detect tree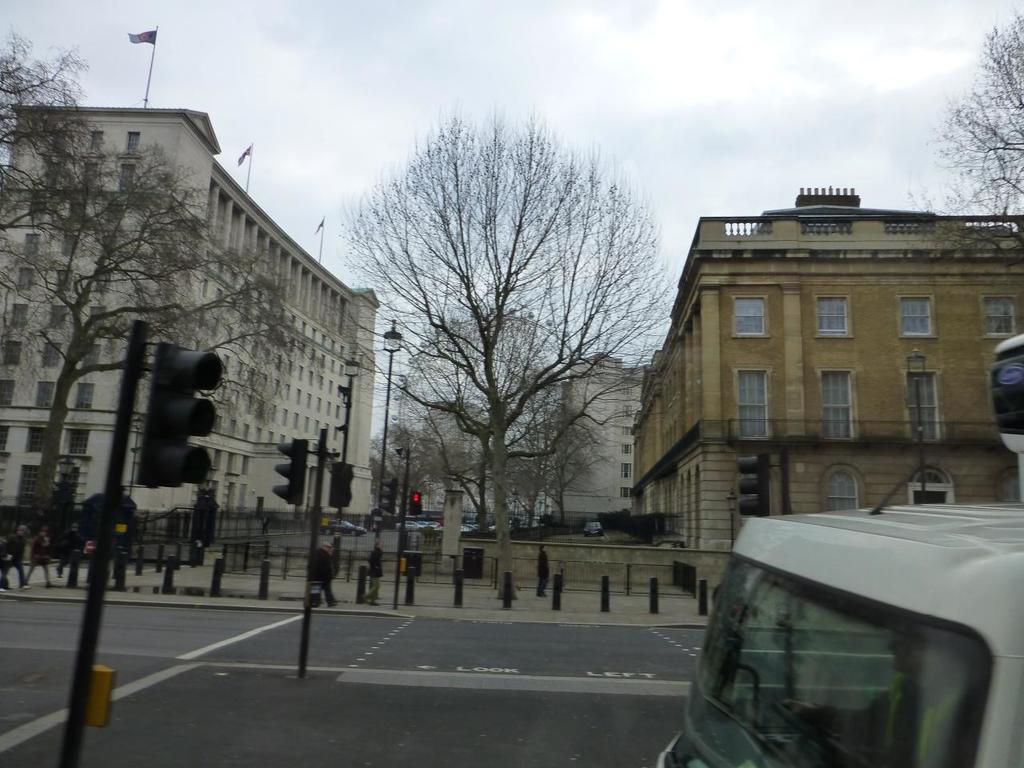
<box>922,8,1023,220</box>
